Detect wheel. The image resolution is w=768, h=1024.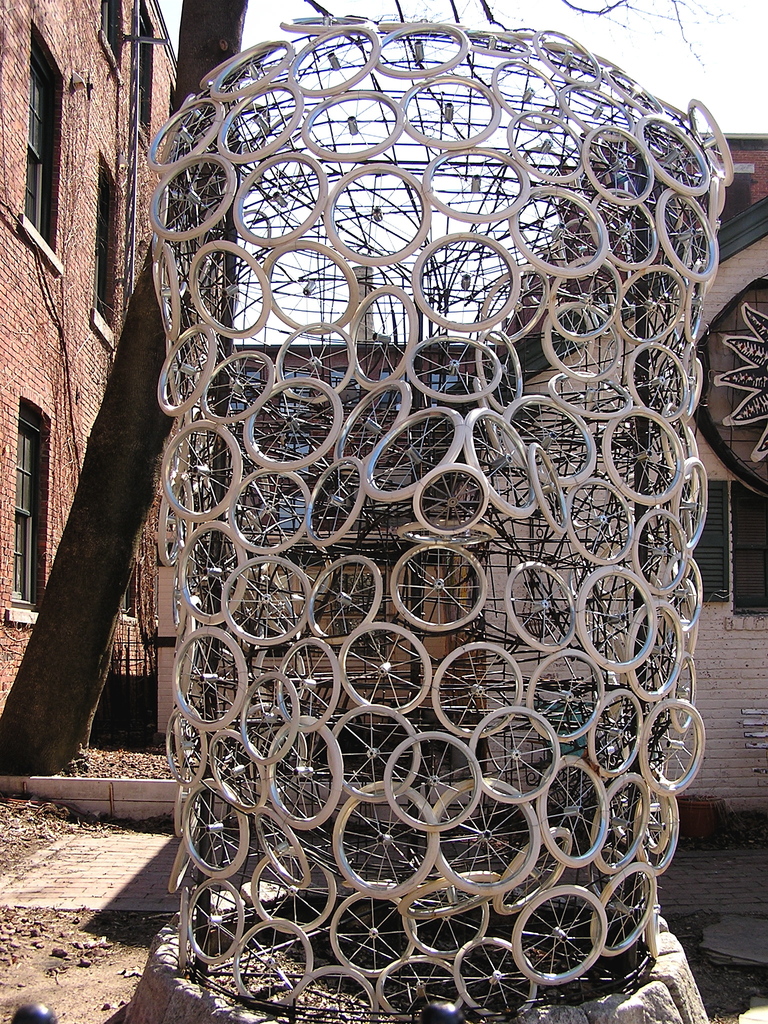
642/699/707/795.
